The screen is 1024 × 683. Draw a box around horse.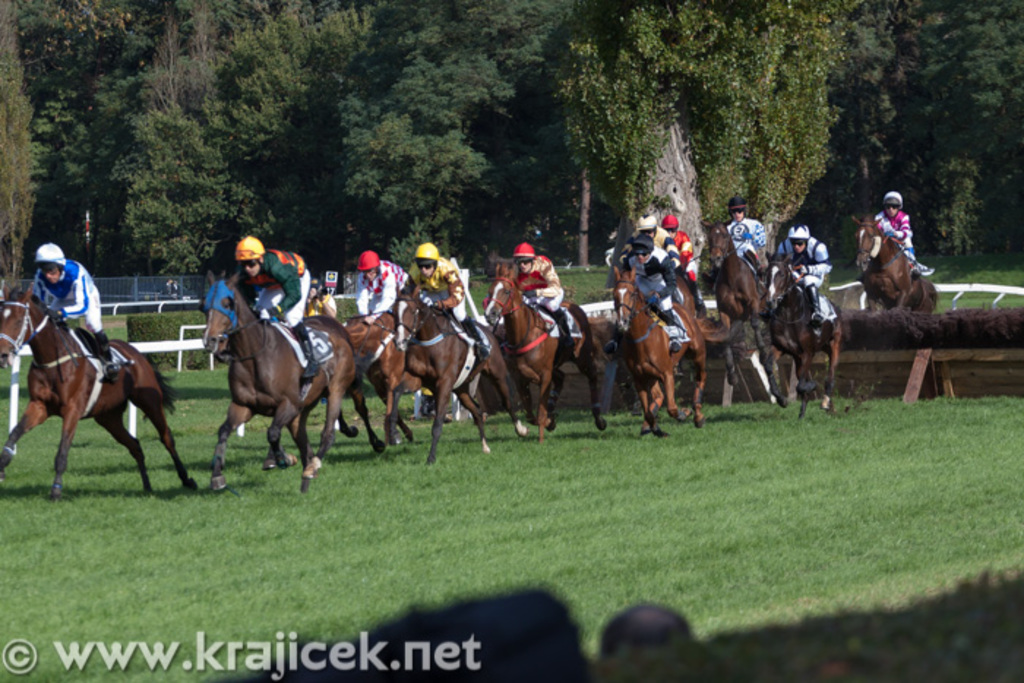
bbox=(0, 287, 200, 494).
